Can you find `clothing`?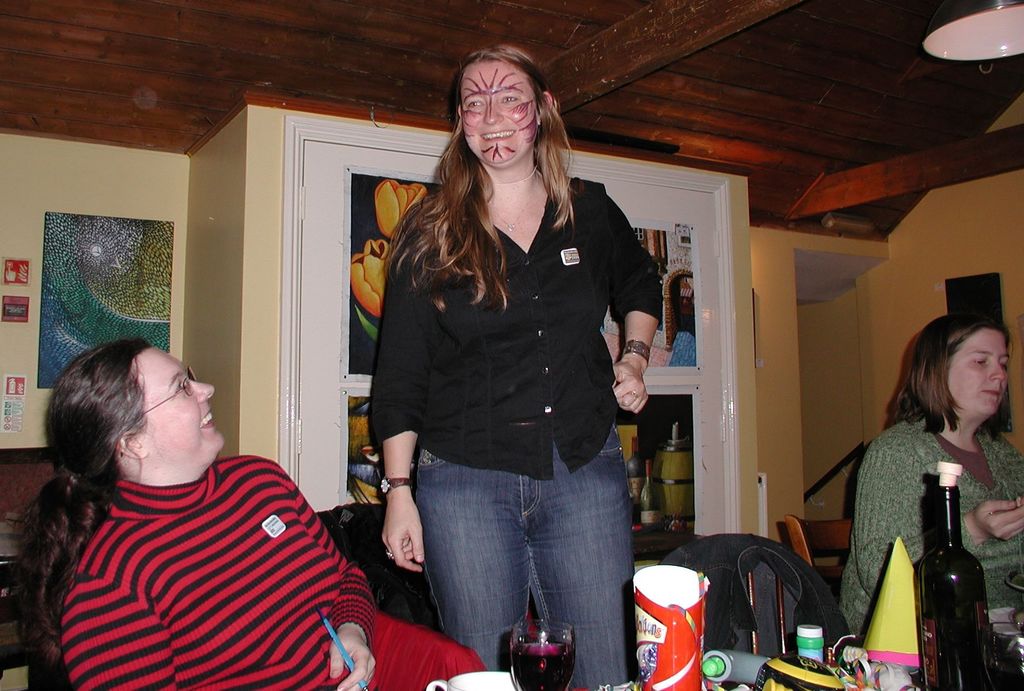
Yes, bounding box: bbox=(60, 459, 466, 690).
